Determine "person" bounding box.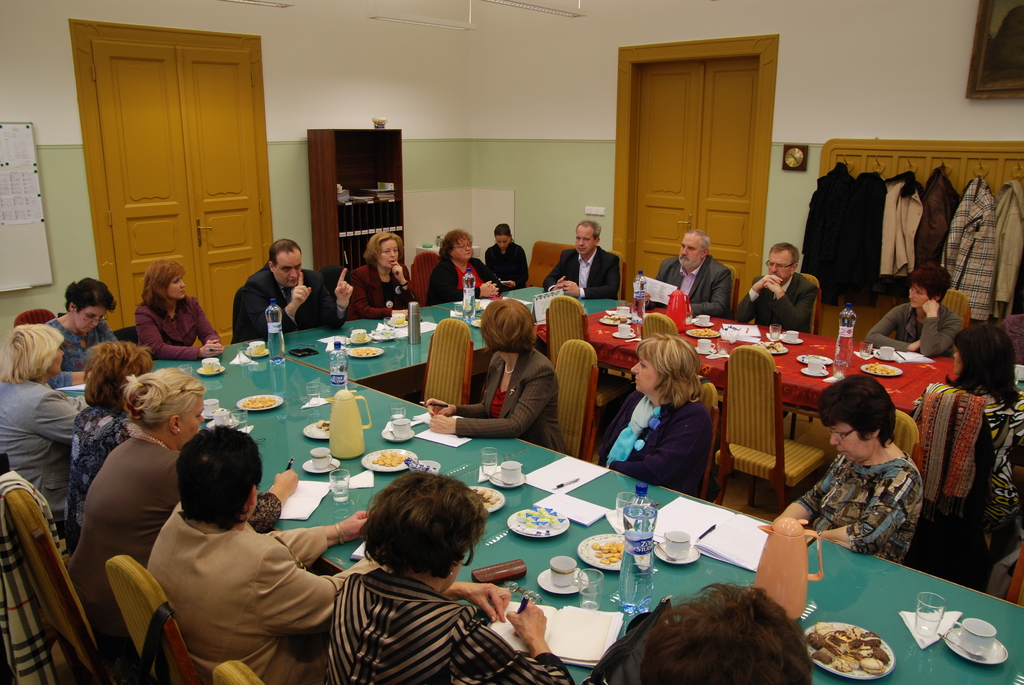
Determined: x1=53, y1=280, x2=145, y2=384.
